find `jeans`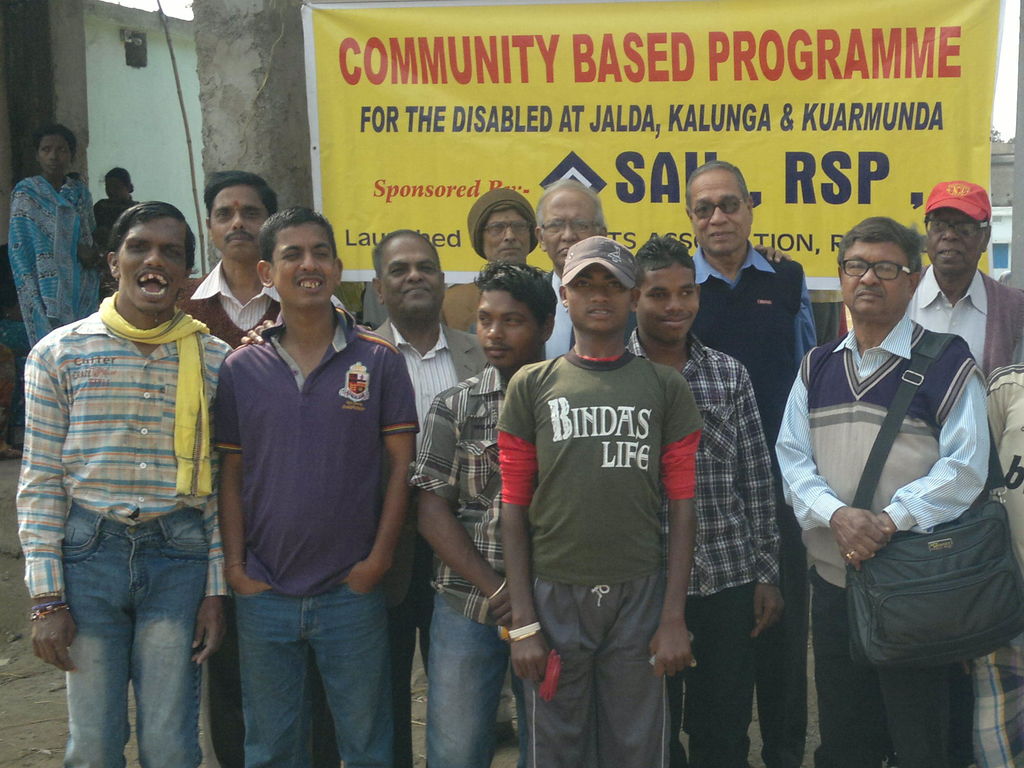
[left=233, top=580, right=397, bottom=767]
